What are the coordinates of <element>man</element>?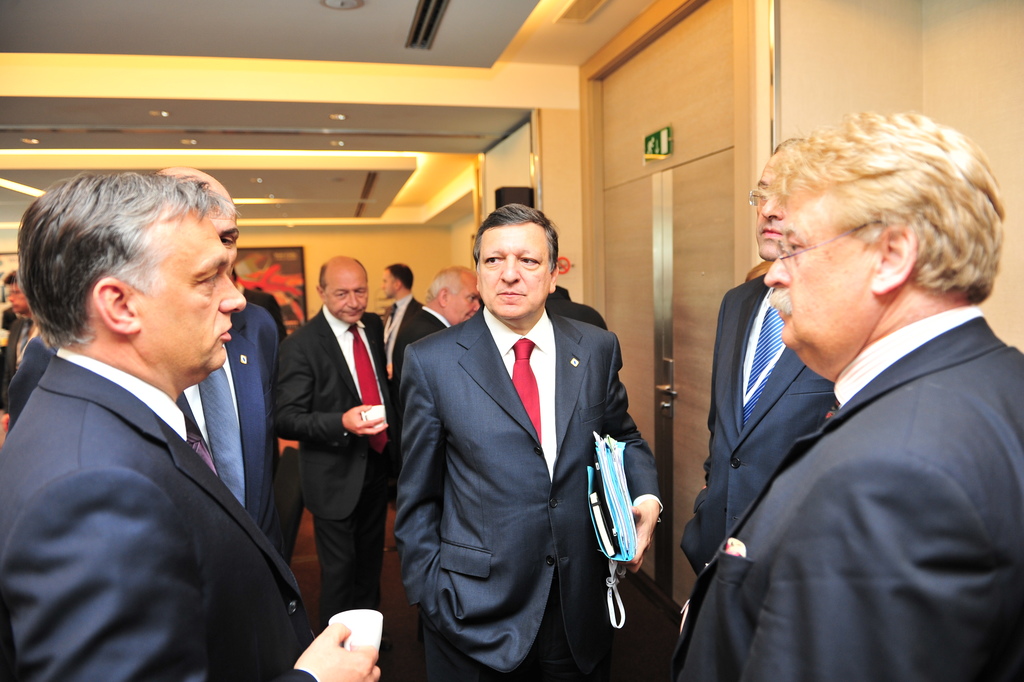
[x1=7, y1=162, x2=287, y2=533].
